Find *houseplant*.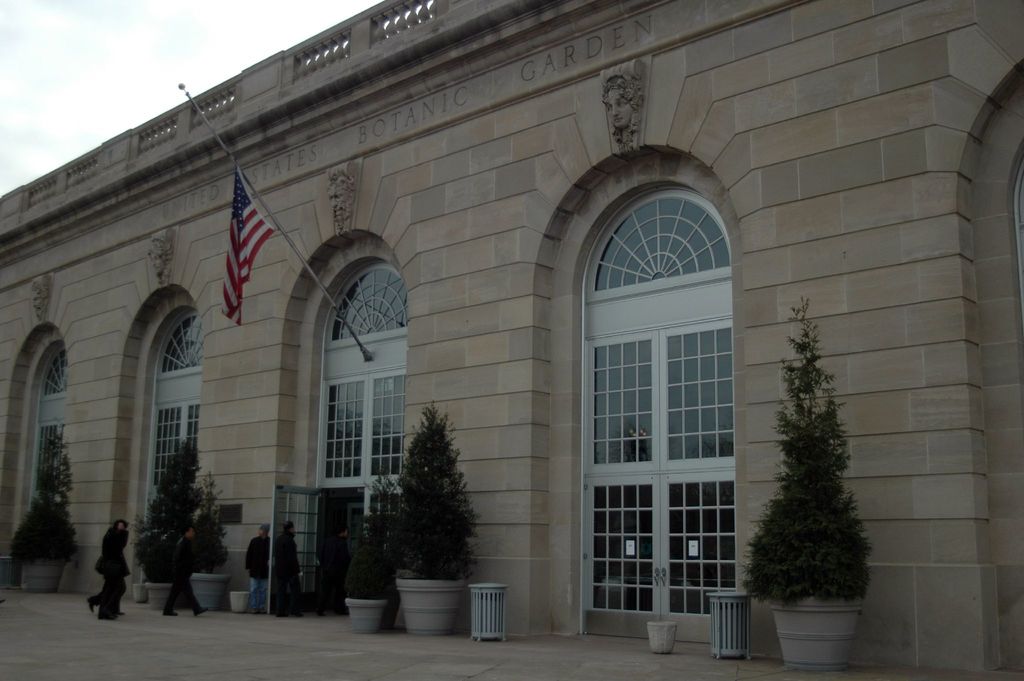
(x1=747, y1=300, x2=867, y2=675).
